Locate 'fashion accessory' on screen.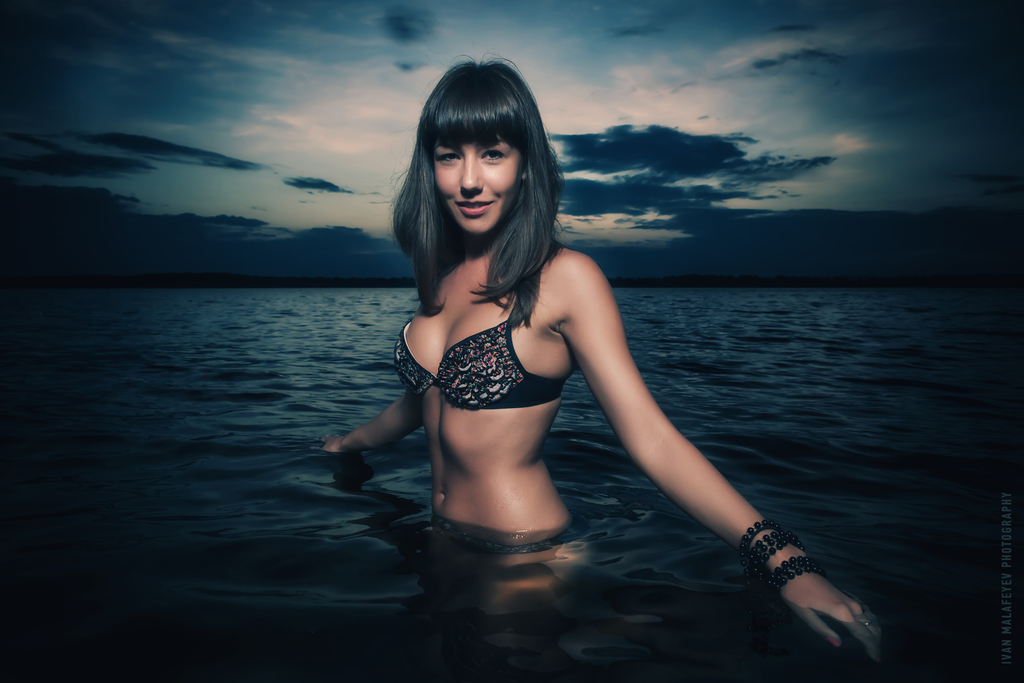
On screen at region(751, 531, 791, 565).
